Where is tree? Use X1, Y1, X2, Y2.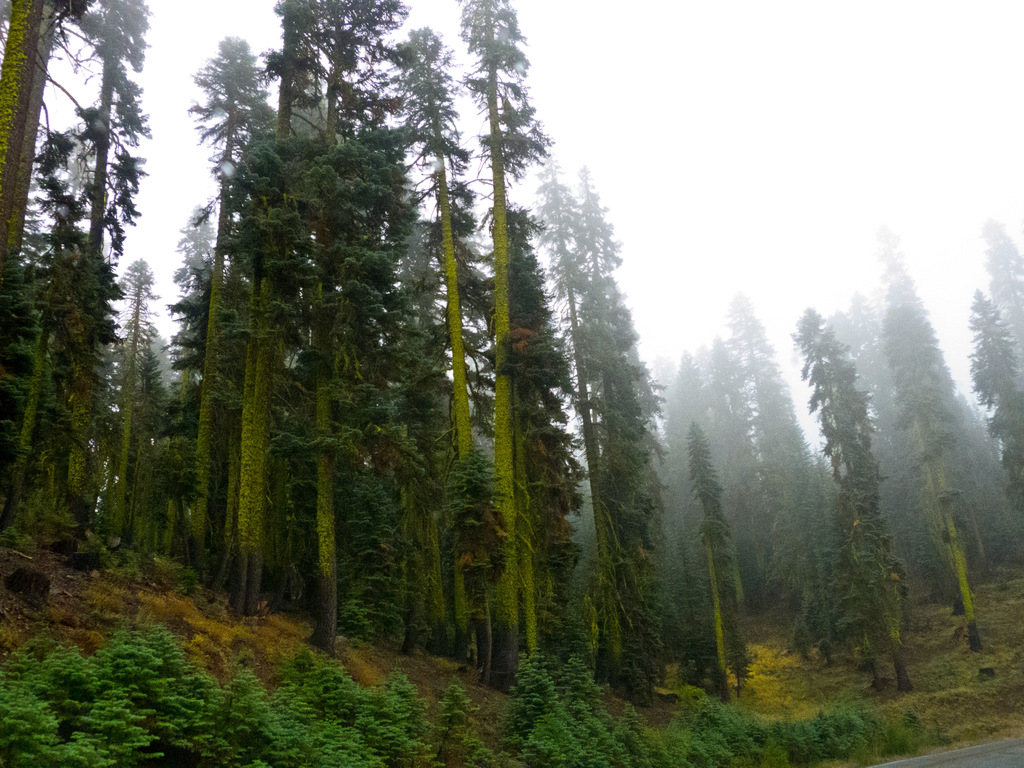
980, 220, 1023, 503.
